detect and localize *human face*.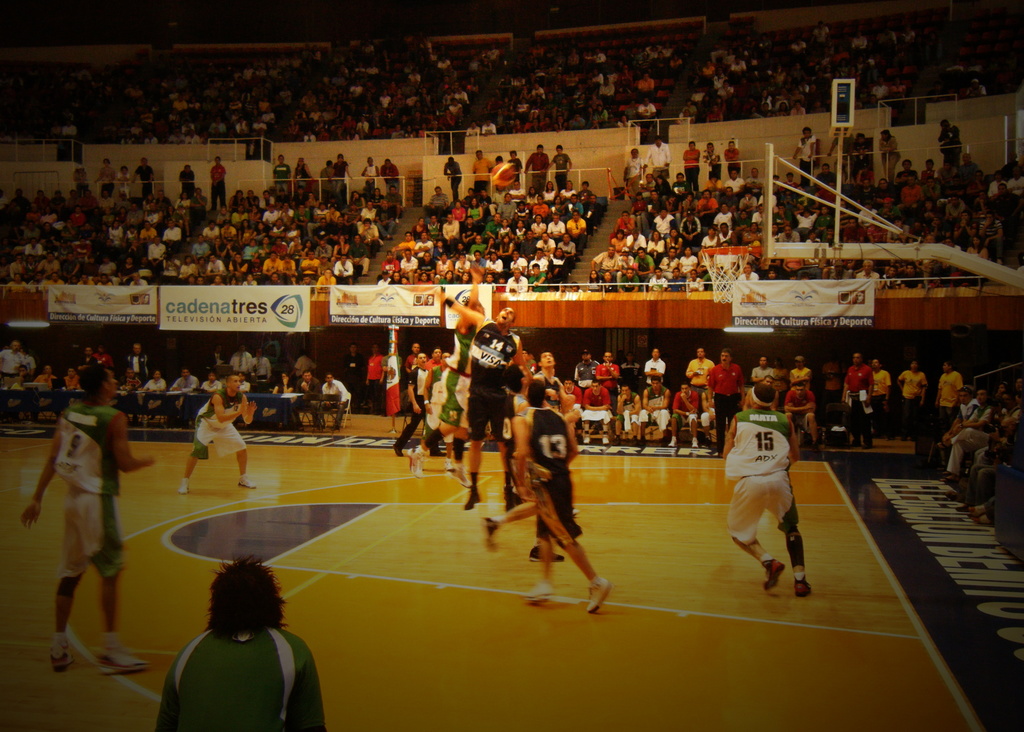
Localized at x1=225 y1=377 x2=243 y2=396.
